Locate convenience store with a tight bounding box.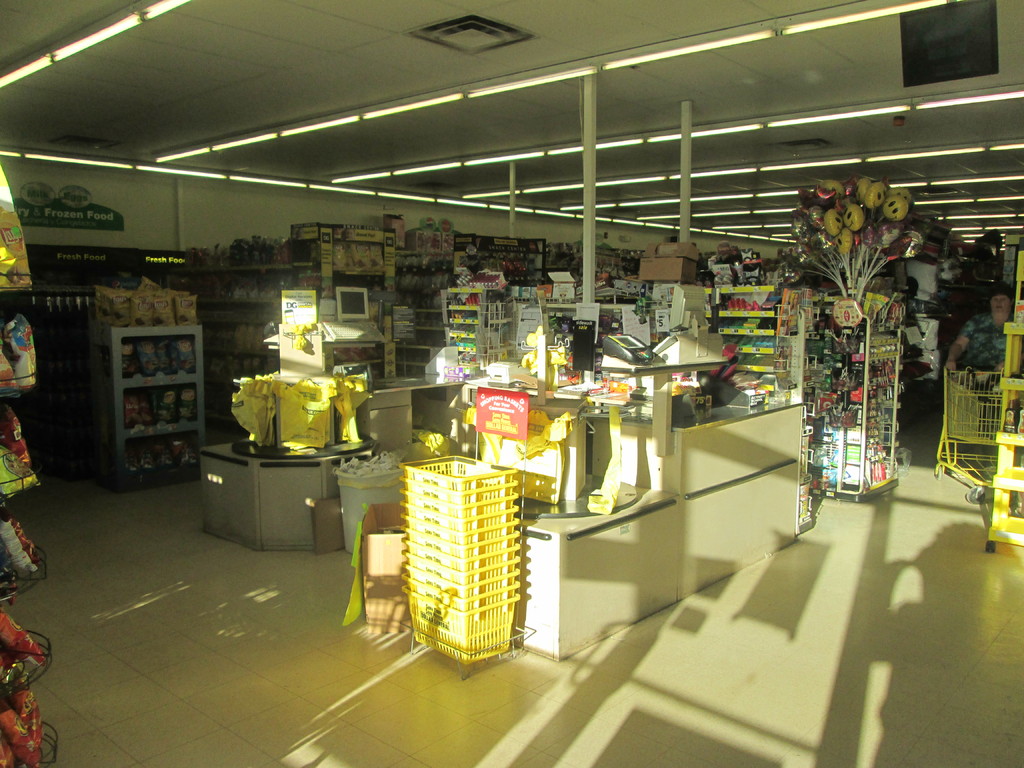
<box>7,0,1023,675</box>.
